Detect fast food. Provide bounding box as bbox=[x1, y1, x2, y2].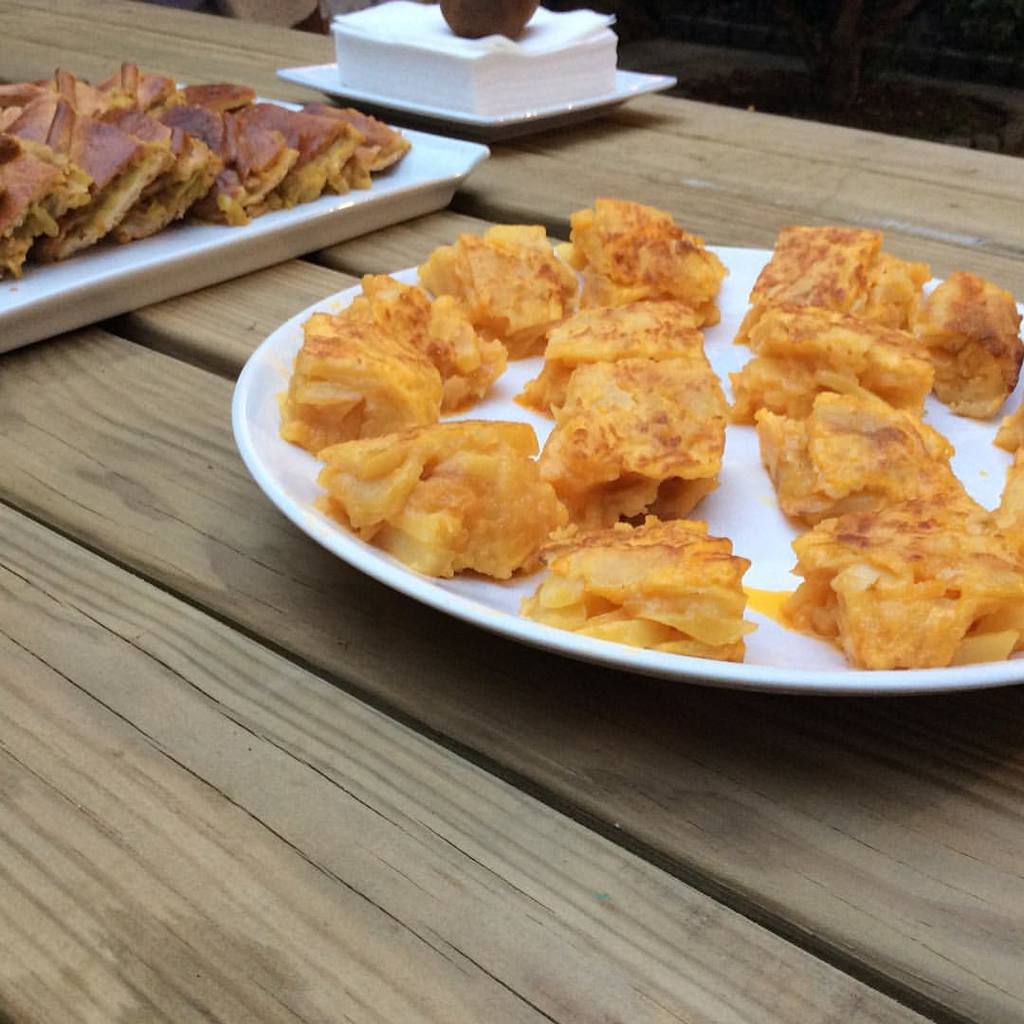
bbox=[973, 404, 1023, 560].
